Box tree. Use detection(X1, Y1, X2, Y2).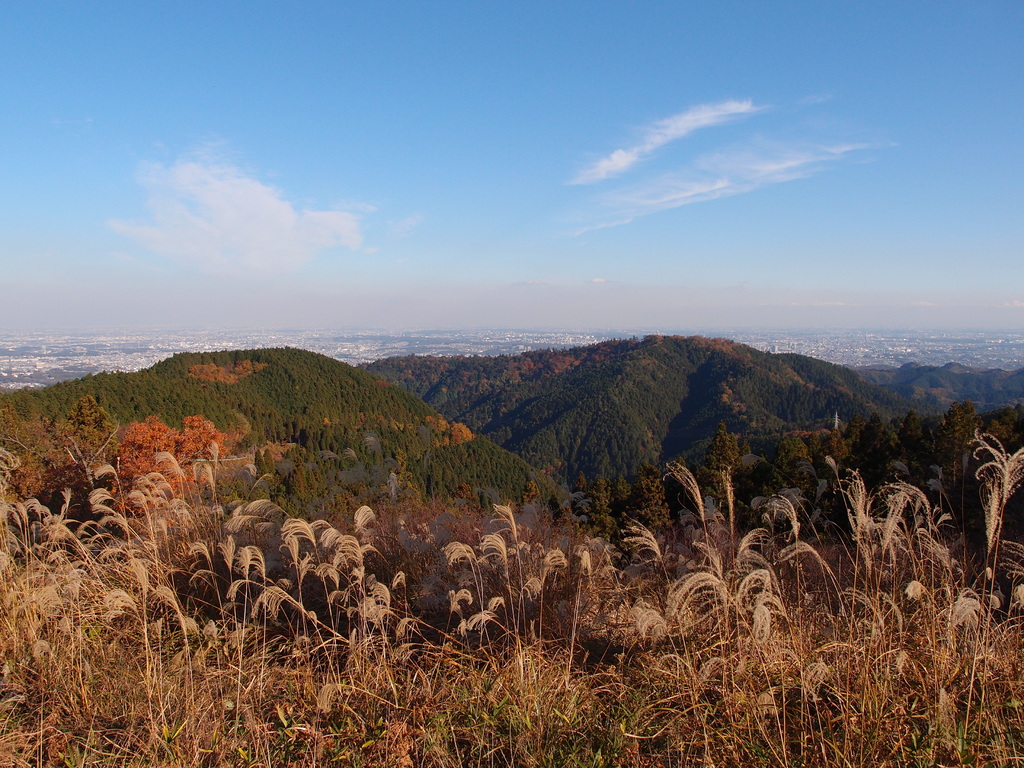
detection(696, 422, 741, 523).
